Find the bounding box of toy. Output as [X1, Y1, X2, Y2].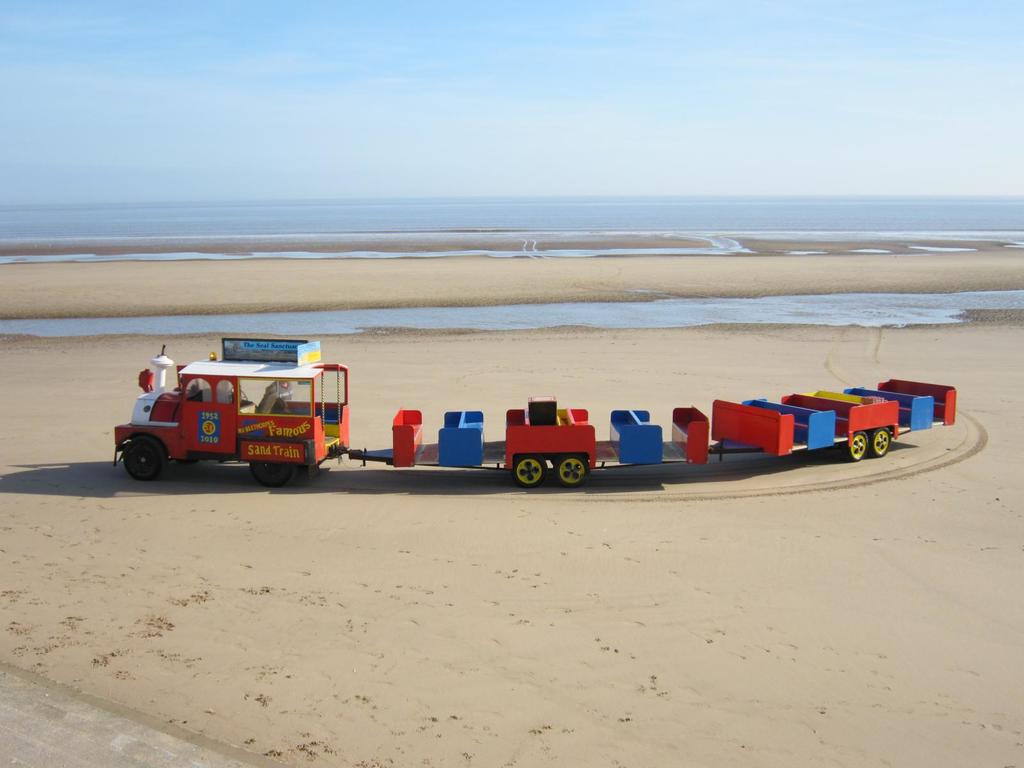
[743, 398, 844, 448].
